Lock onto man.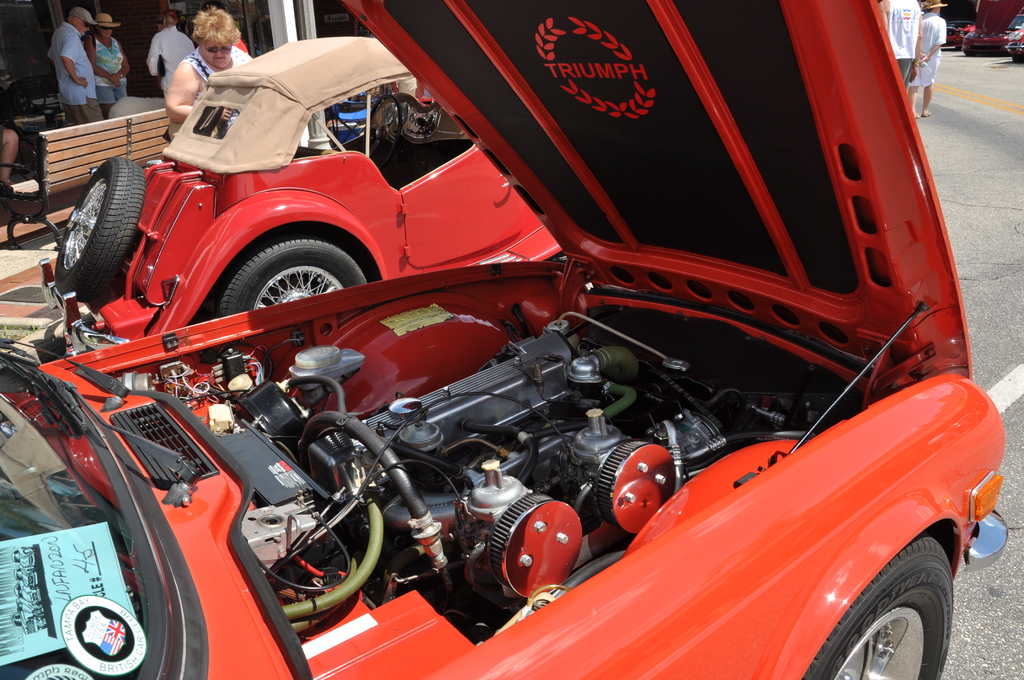
Locked: box(0, 124, 19, 193).
